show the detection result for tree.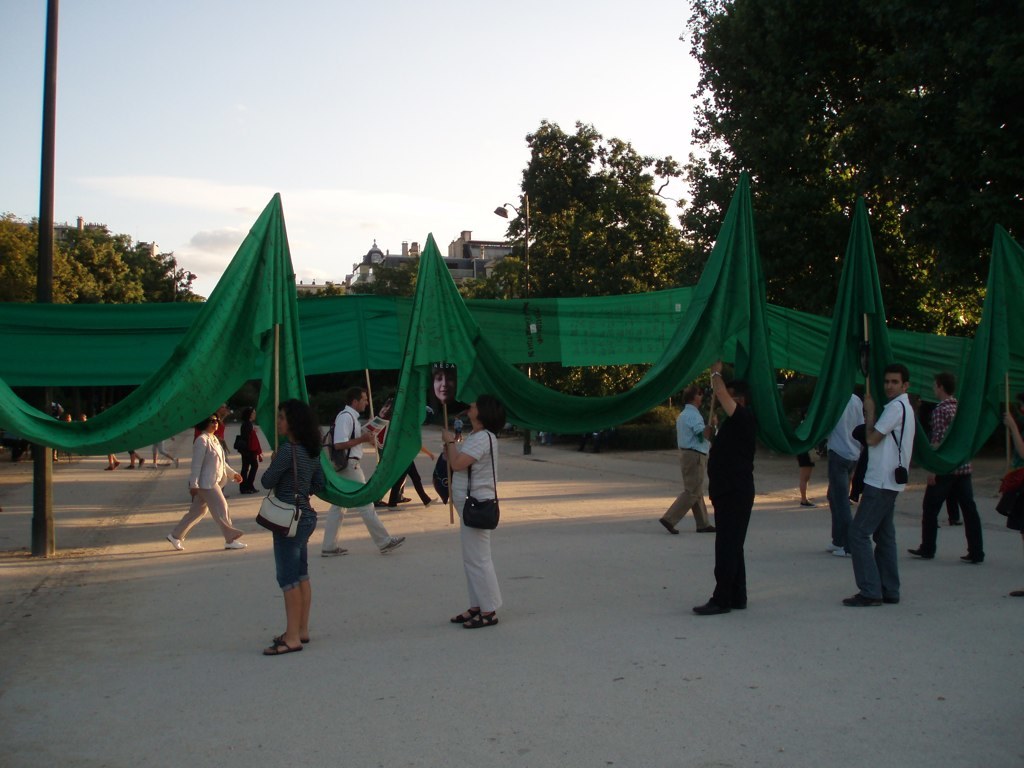
bbox(0, 219, 186, 453).
